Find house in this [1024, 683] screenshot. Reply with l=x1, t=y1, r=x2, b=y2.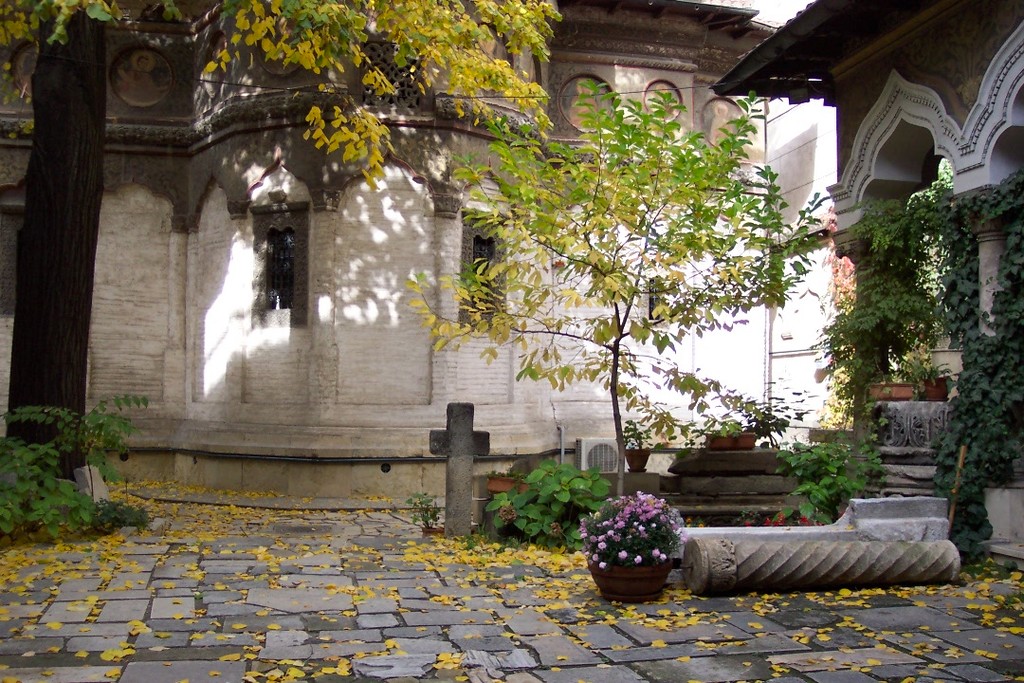
l=33, t=26, r=921, b=528.
